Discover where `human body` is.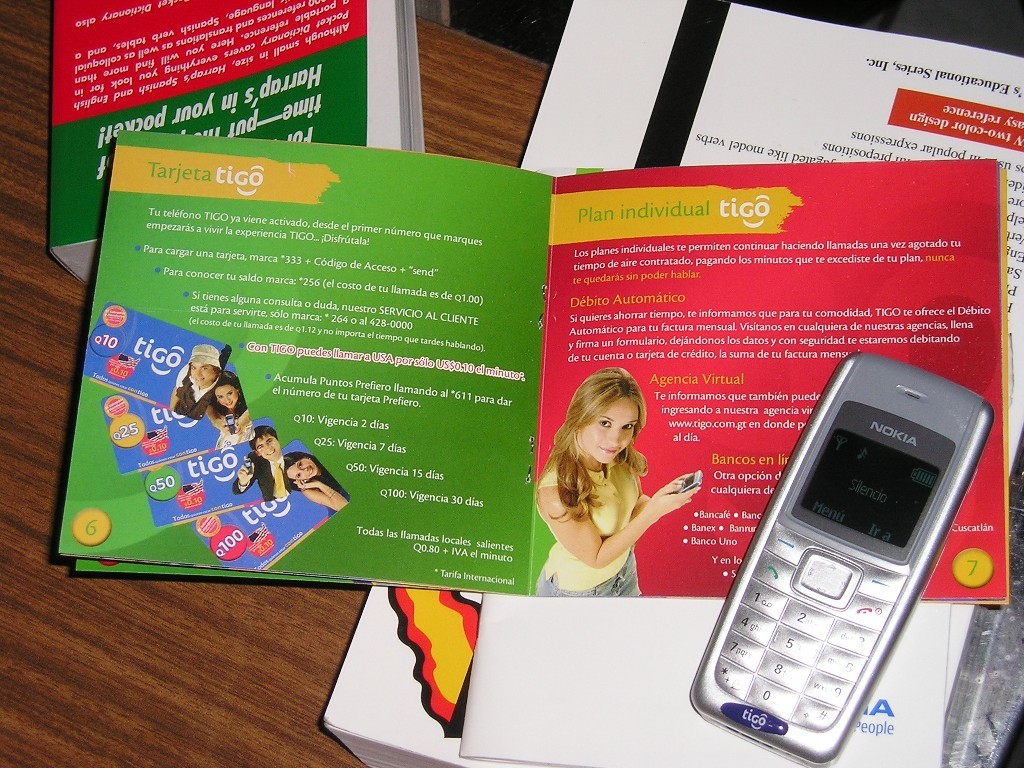
Discovered at left=208, top=404, right=256, bottom=443.
